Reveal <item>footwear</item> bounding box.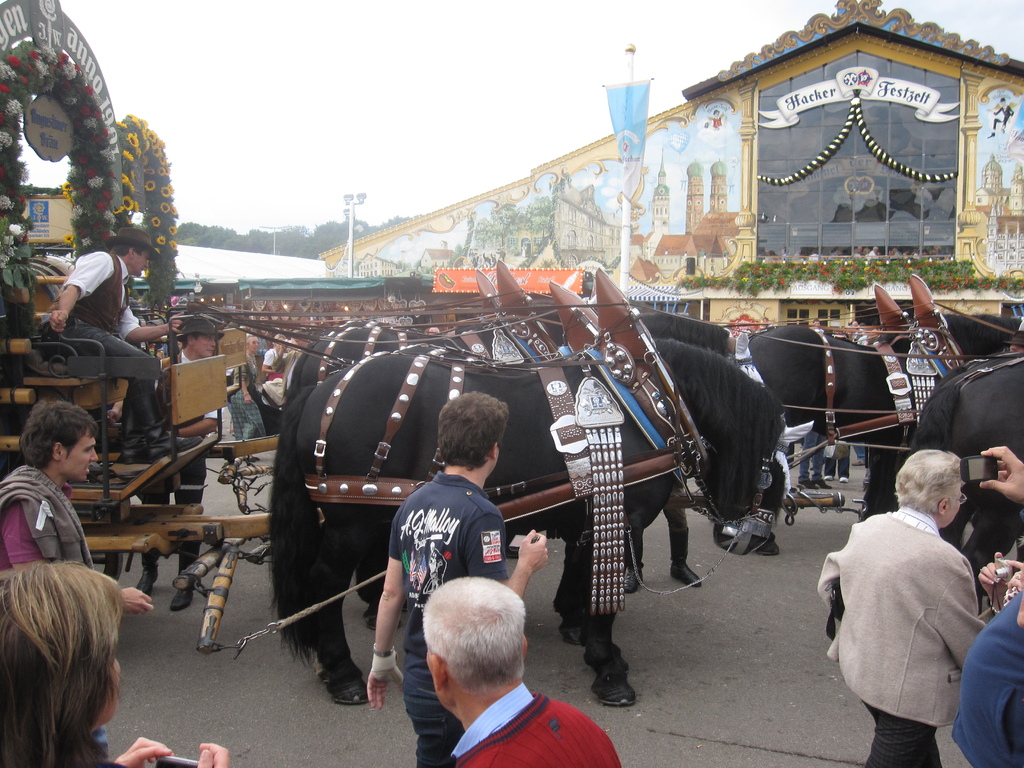
Revealed: 851, 456, 863, 465.
